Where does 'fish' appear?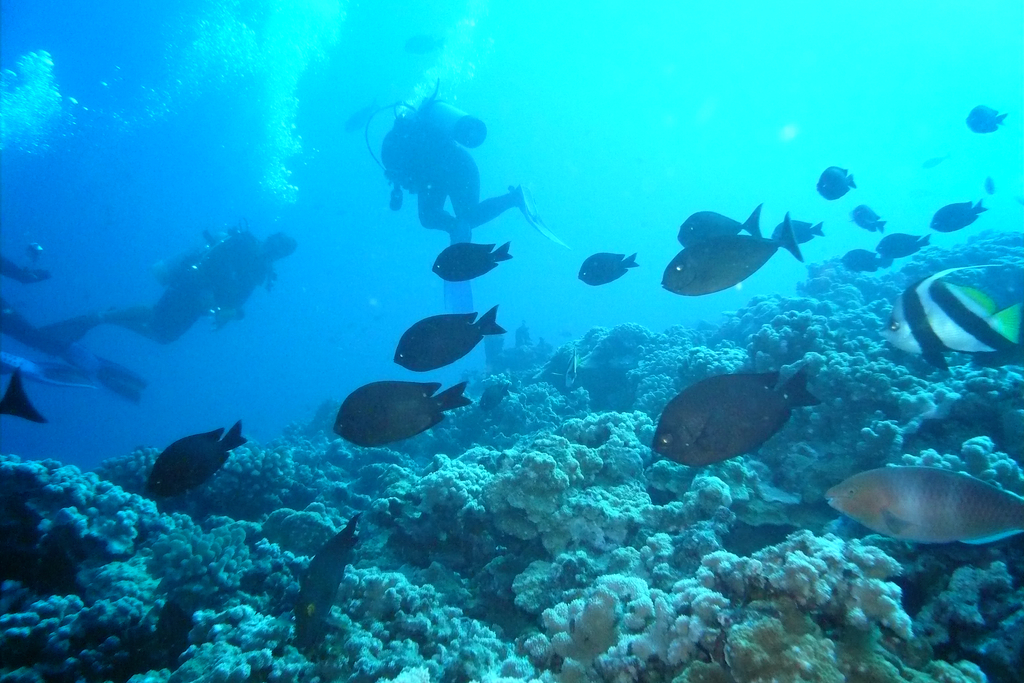
Appears at <box>652,377,821,472</box>.
